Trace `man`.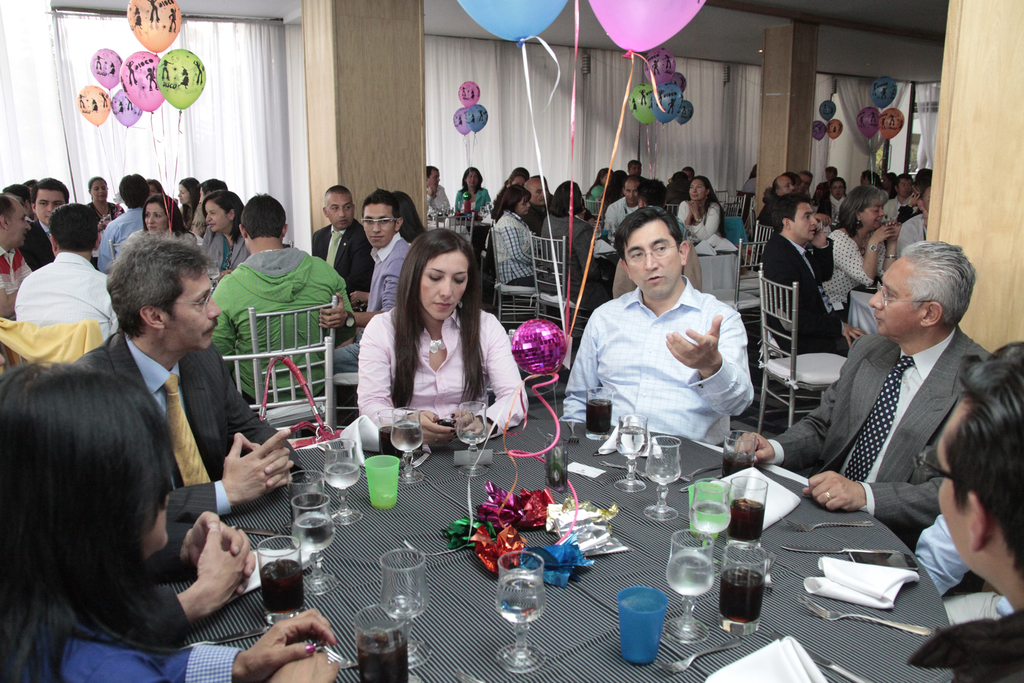
Traced to locate(67, 226, 316, 527).
